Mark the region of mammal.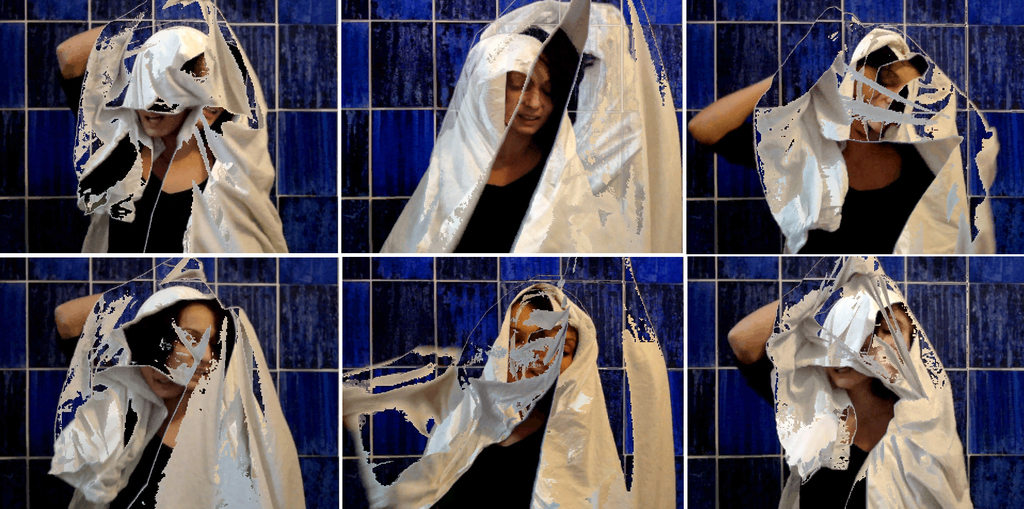
Region: region(449, 33, 565, 257).
